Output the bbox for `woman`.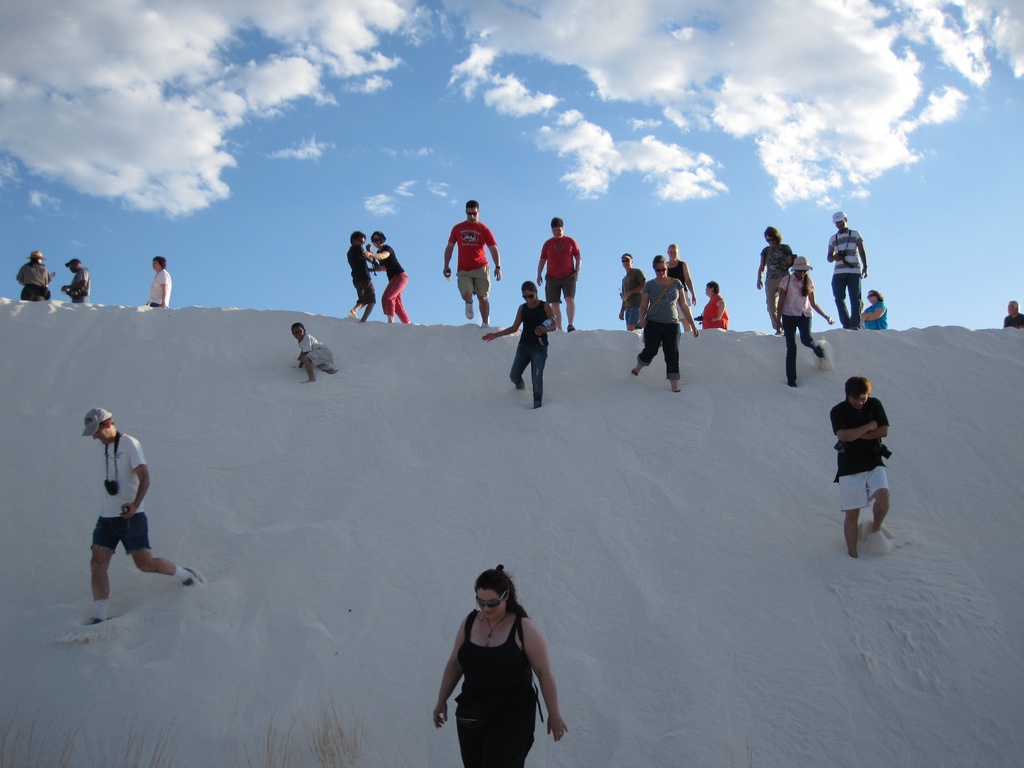
left=700, top=280, right=727, bottom=331.
